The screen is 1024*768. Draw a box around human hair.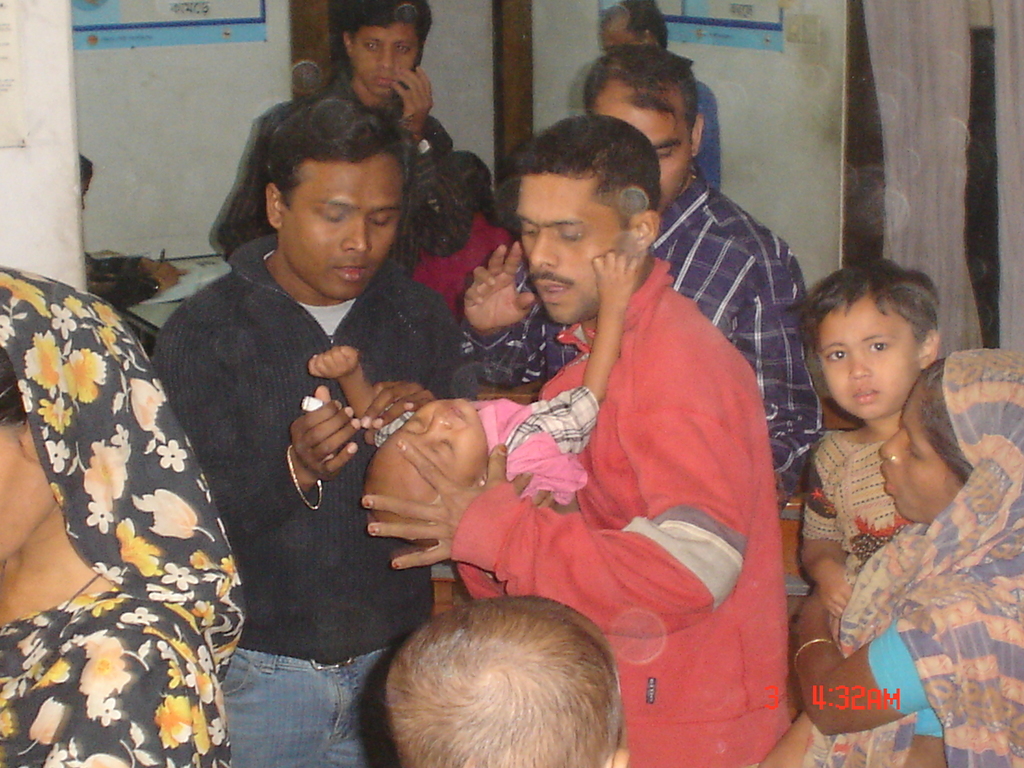
region(452, 151, 496, 220).
